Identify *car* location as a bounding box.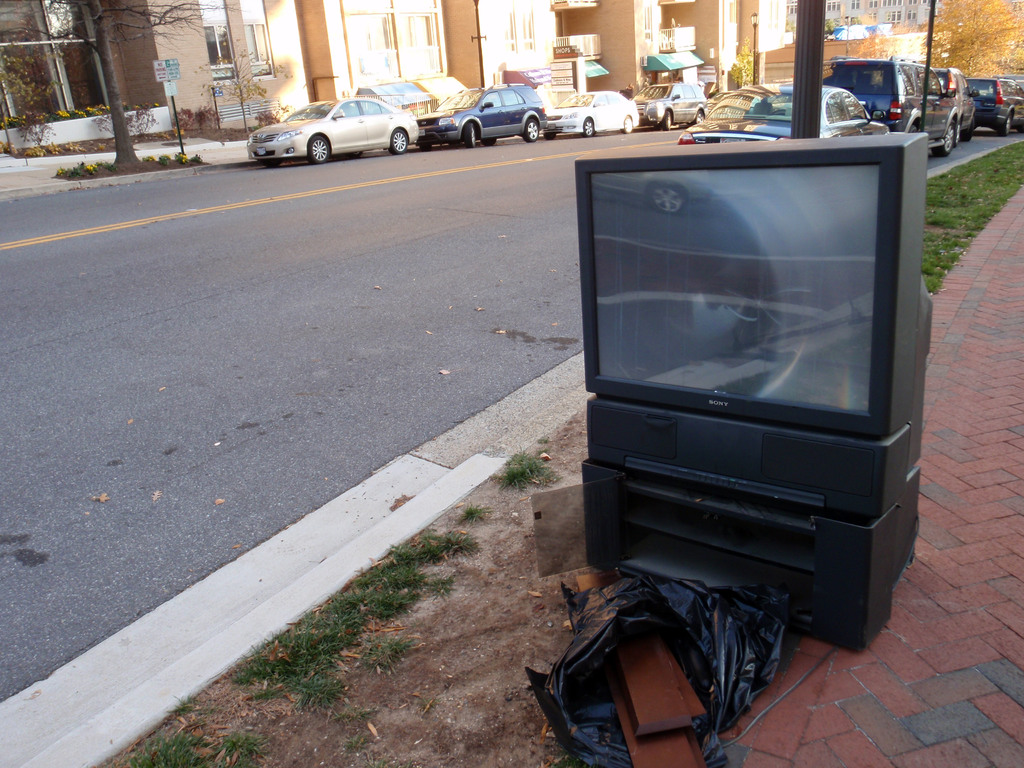
707,90,737,108.
